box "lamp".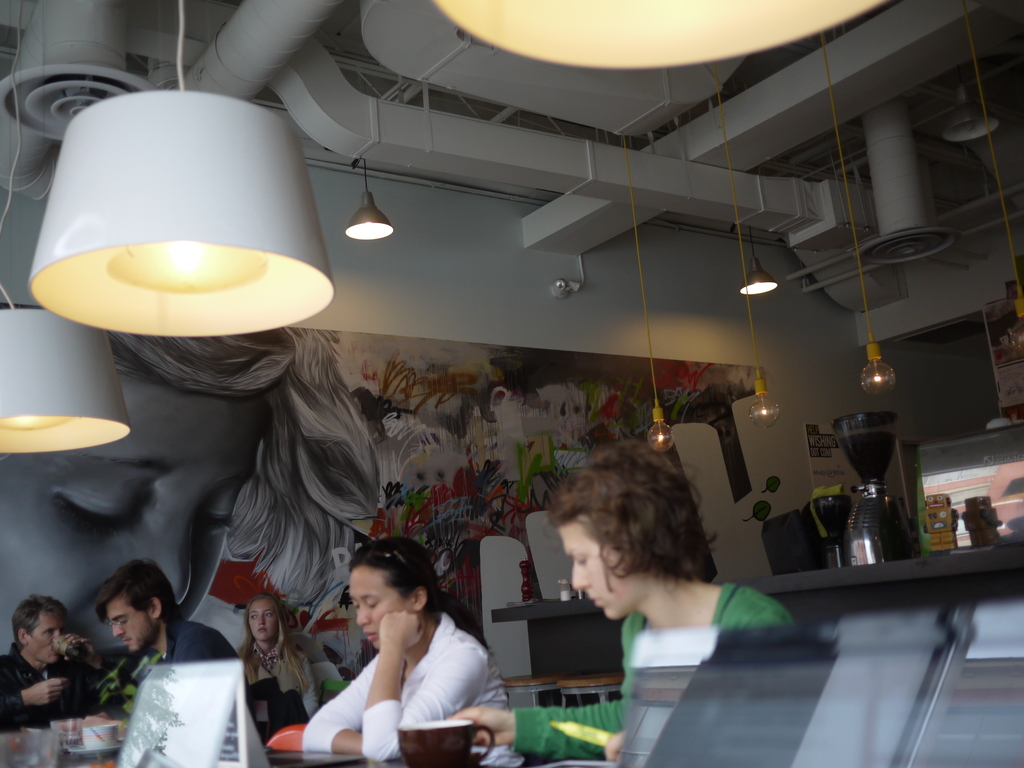
select_region(743, 261, 777, 301).
